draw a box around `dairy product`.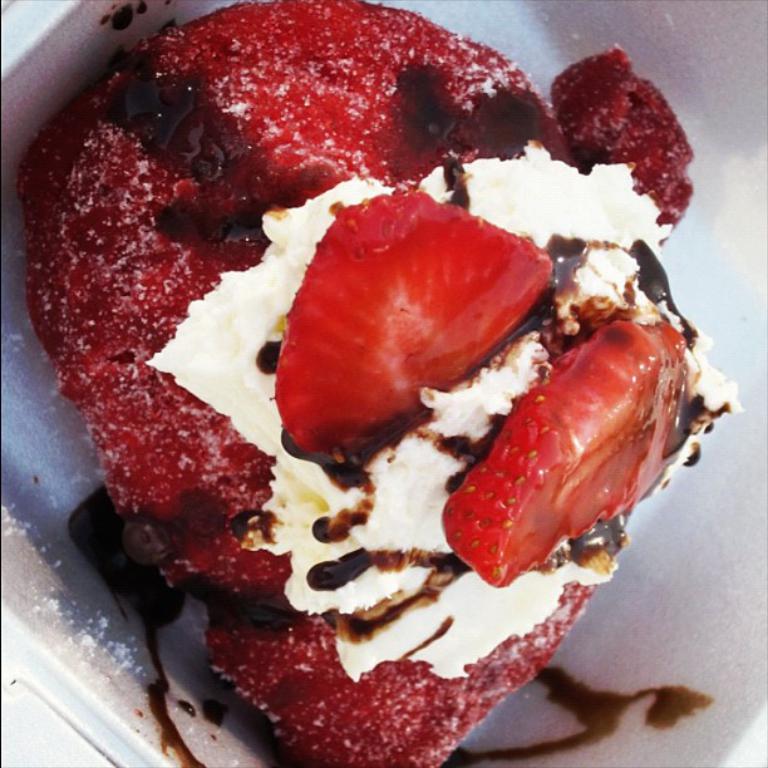
{"left": 159, "top": 159, "right": 717, "bottom": 698}.
